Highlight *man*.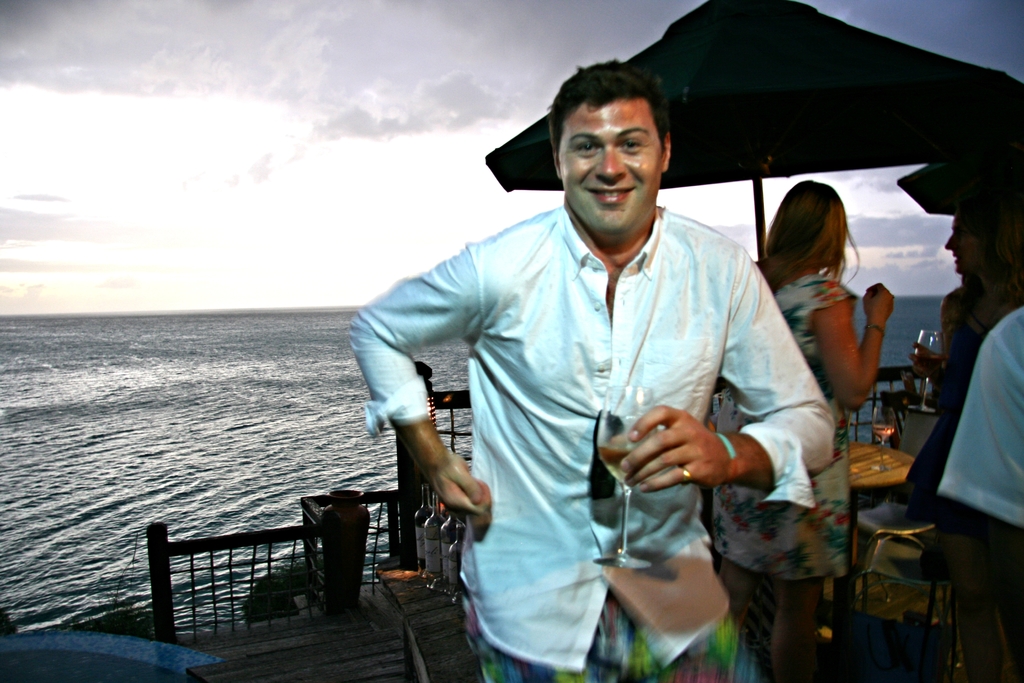
Highlighted region: bbox=[379, 86, 861, 677].
